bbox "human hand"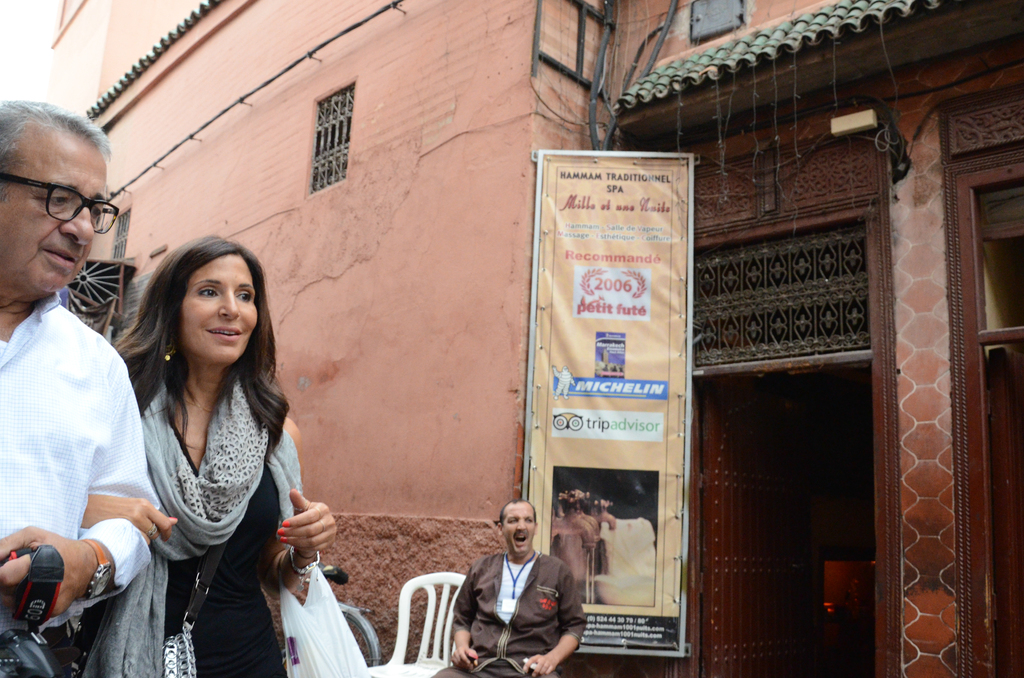
Rect(520, 652, 557, 677)
